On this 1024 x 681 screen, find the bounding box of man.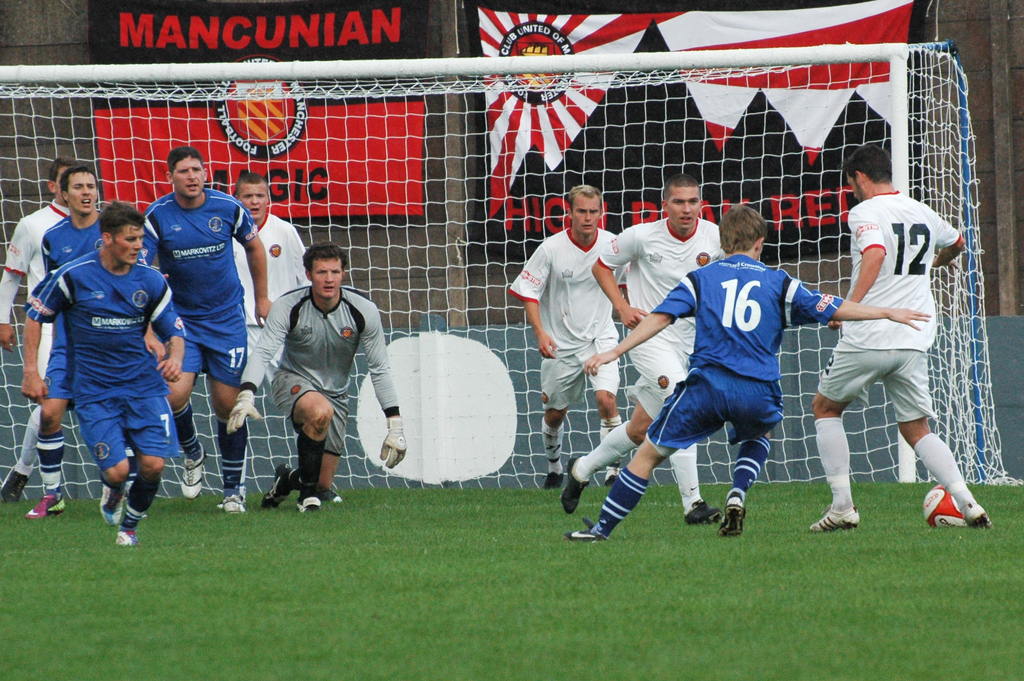
Bounding box: {"x1": 565, "y1": 206, "x2": 932, "y2": 540}.
